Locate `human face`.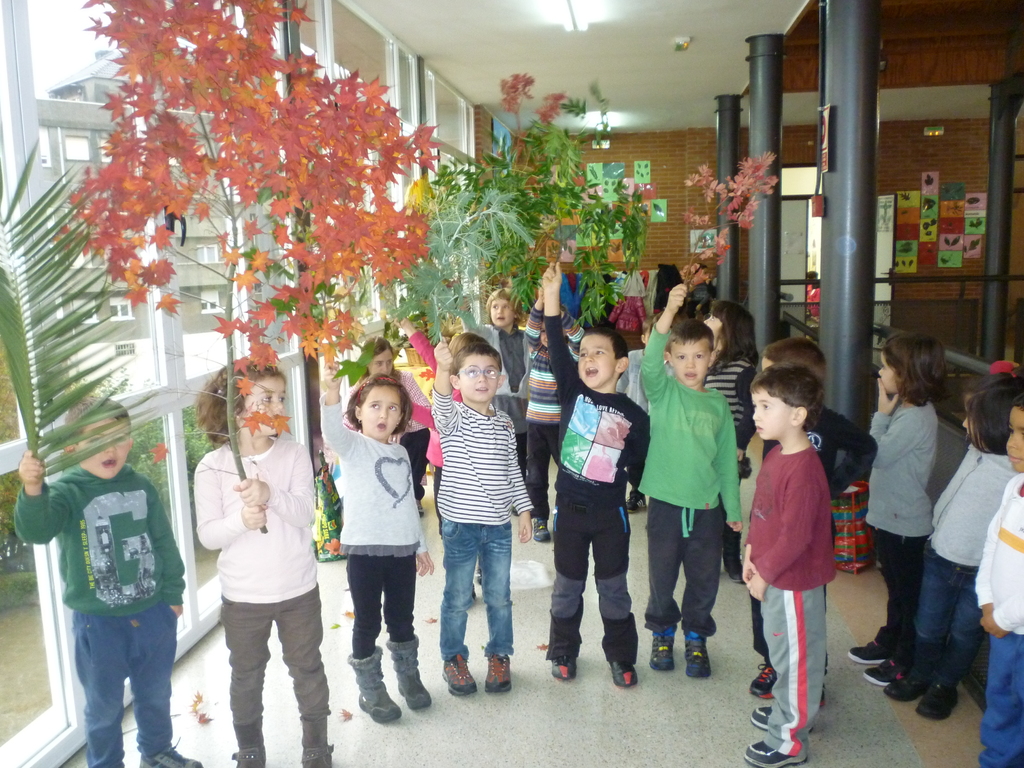
Bounding box: 74, 416, 132, 478.
